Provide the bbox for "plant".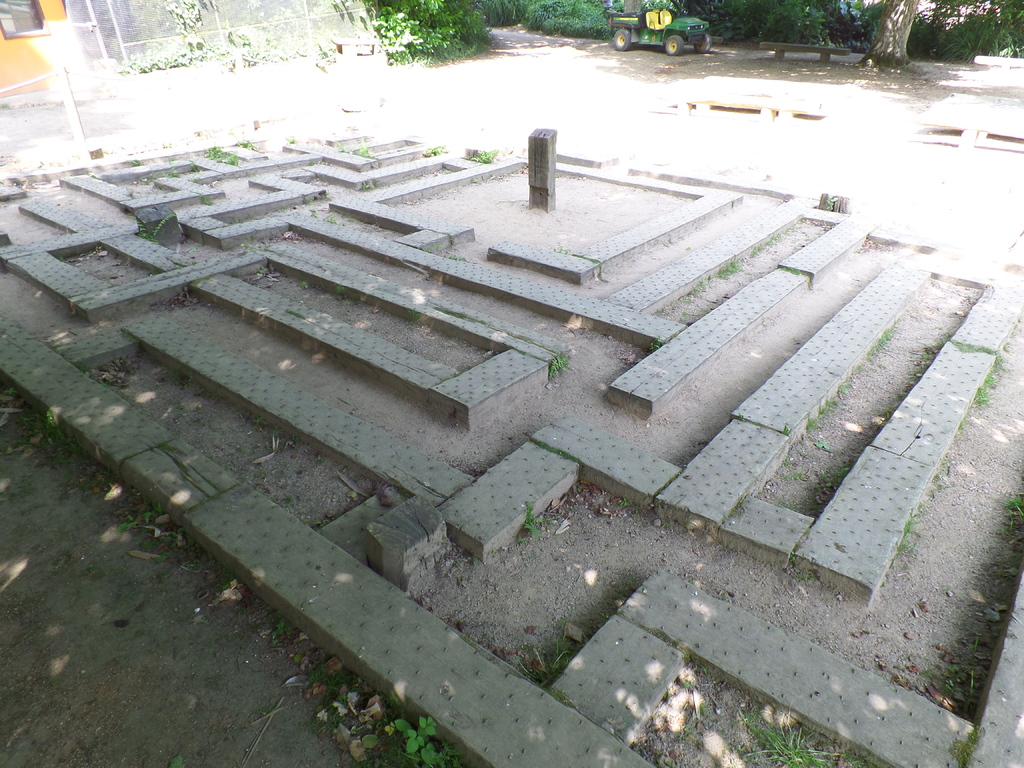
(252, 415, 262, 426).
